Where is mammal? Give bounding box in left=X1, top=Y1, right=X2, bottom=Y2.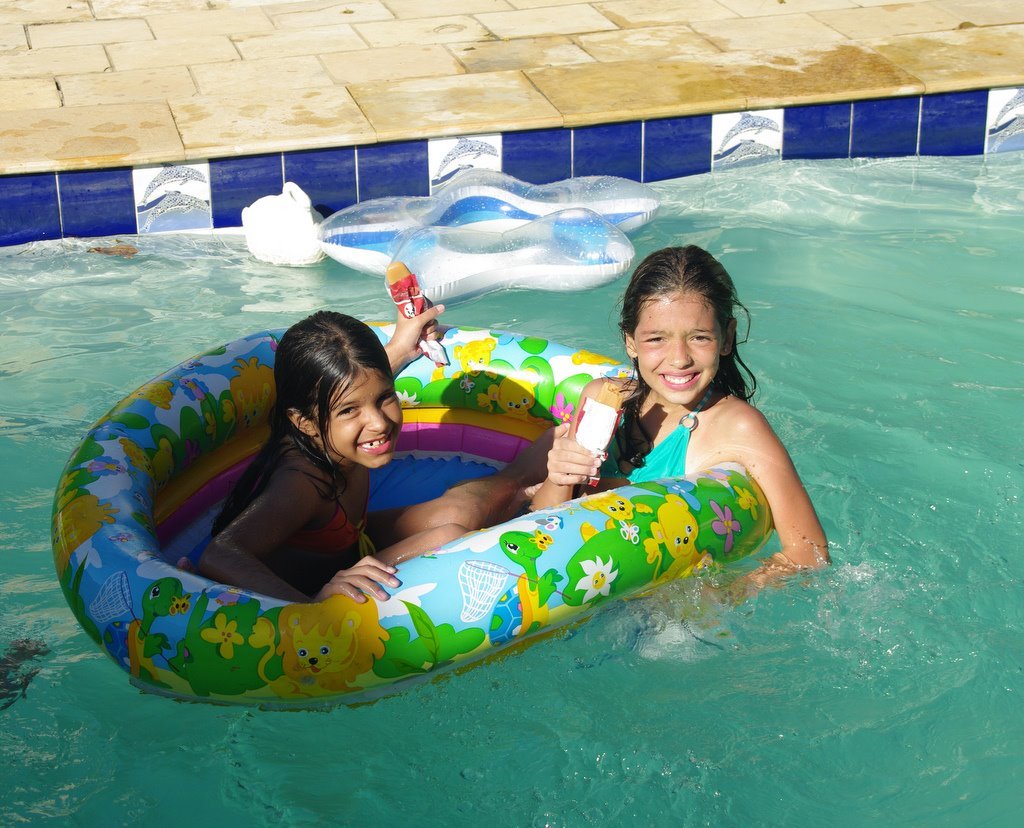
left=190, top=312, right=566, bottom=603.
